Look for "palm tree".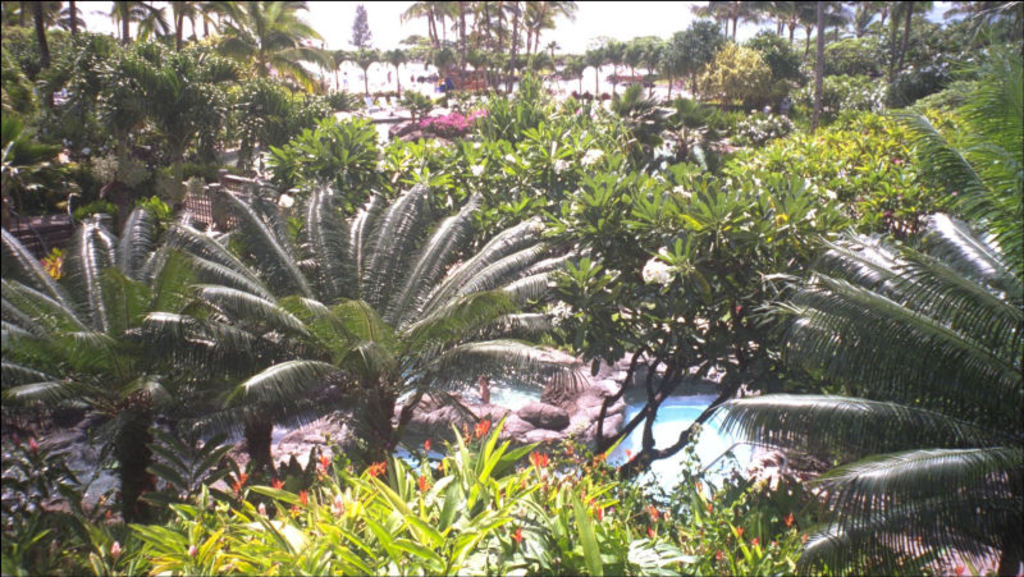
Found: rect(576, 37, 630, 77).
